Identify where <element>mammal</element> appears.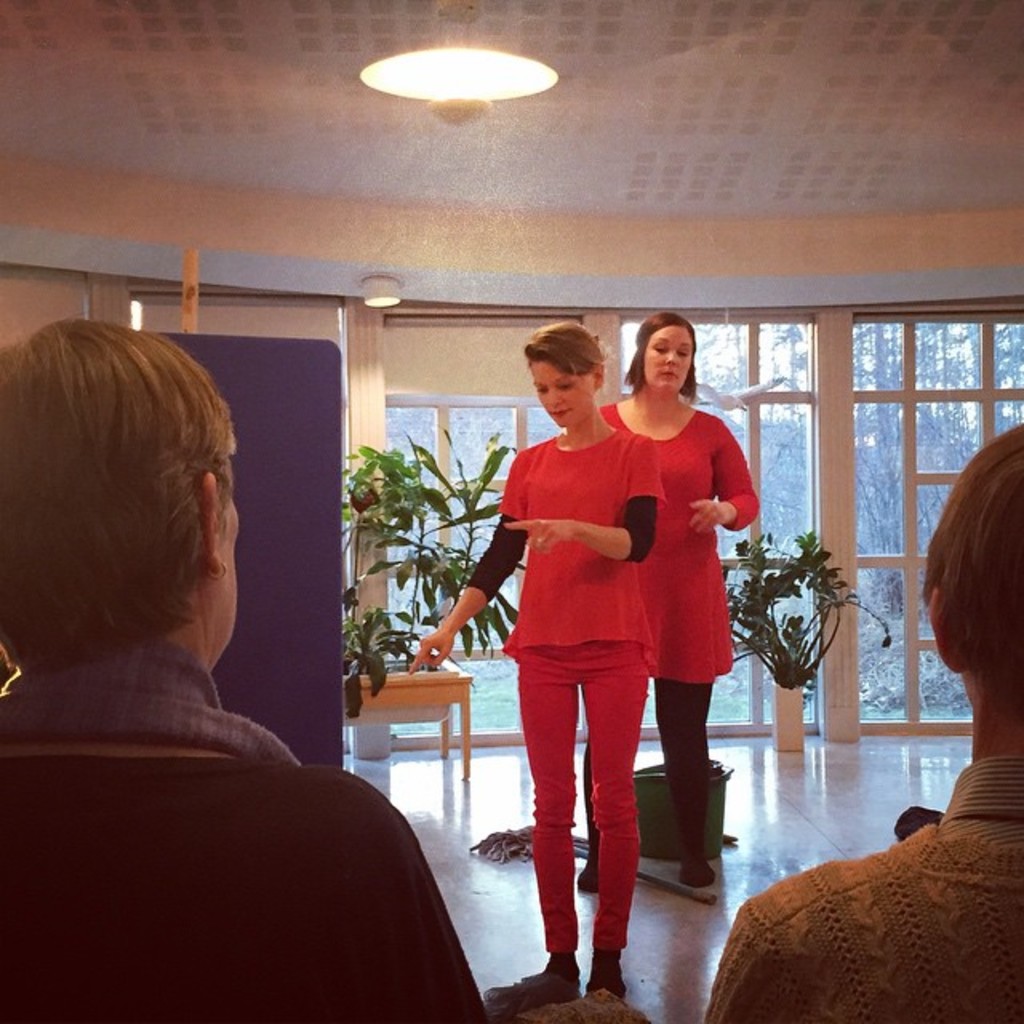
Appears at {"x1": 400, "y1": 325, "x2": 666, "y2": 1002}.
